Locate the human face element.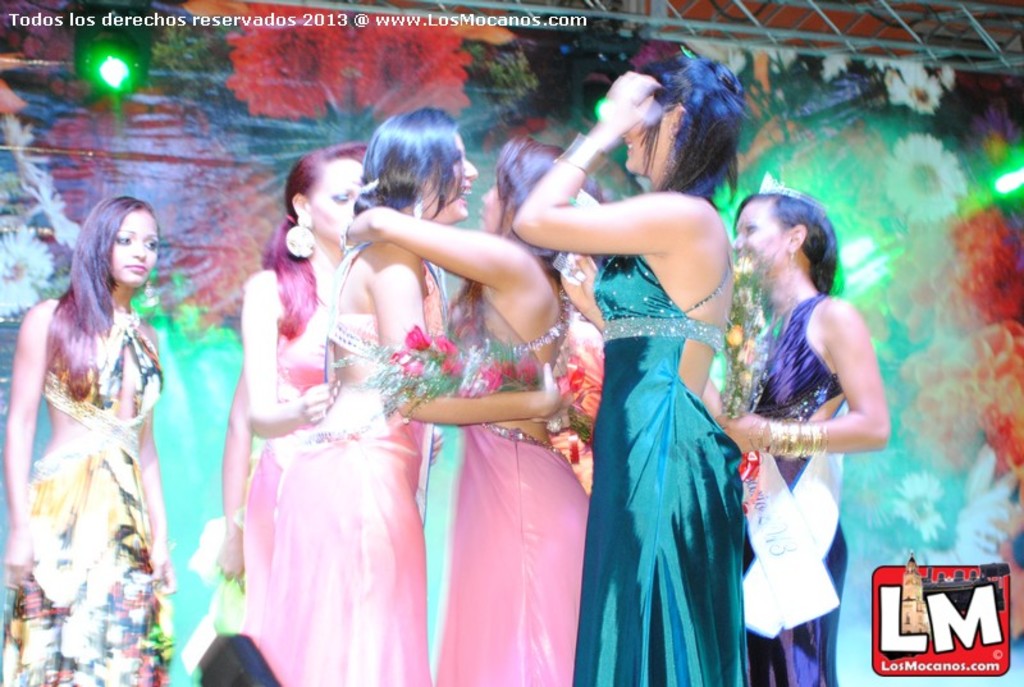
Element bbox: 735/206/781/271.
